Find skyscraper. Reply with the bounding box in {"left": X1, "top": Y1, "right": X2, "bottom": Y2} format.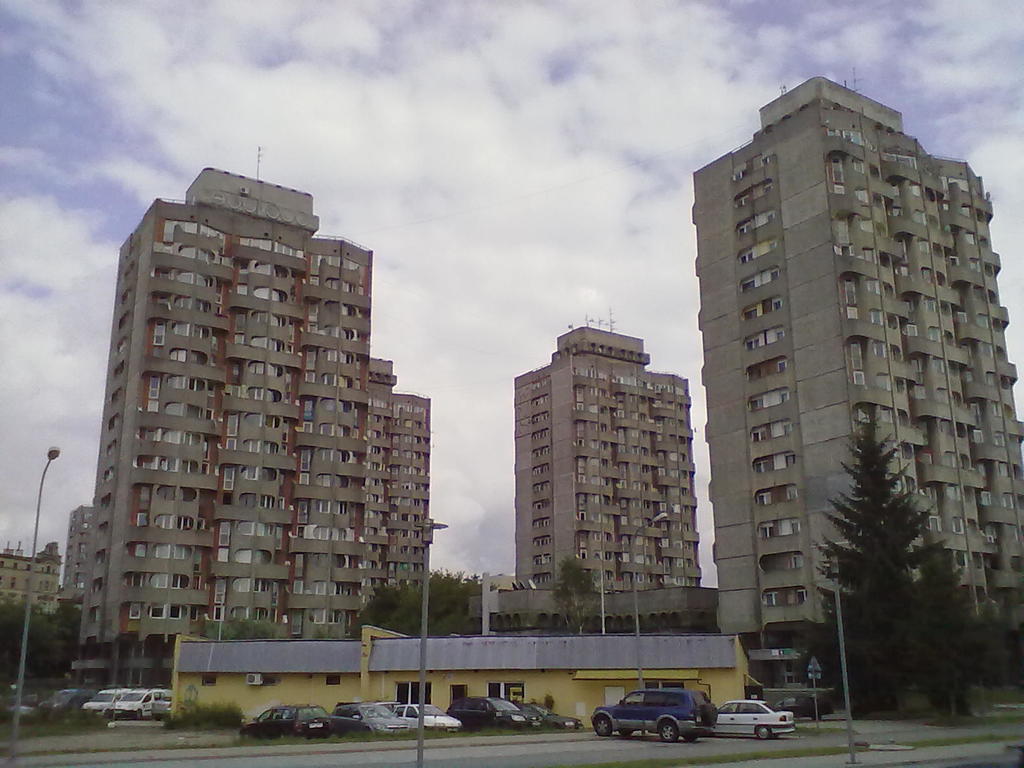
{"left": 59, "top": 202, "right": 417, "bottom": 691}.
